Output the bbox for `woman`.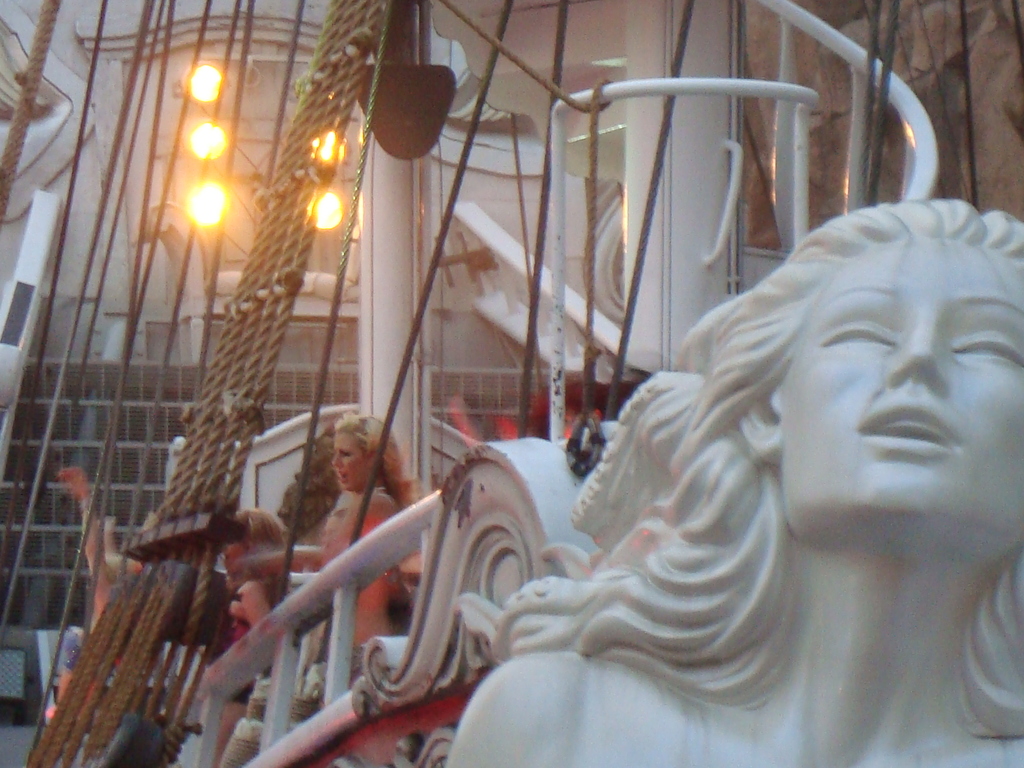
[x1=447, y1=186, x2=1023, y2=767].
